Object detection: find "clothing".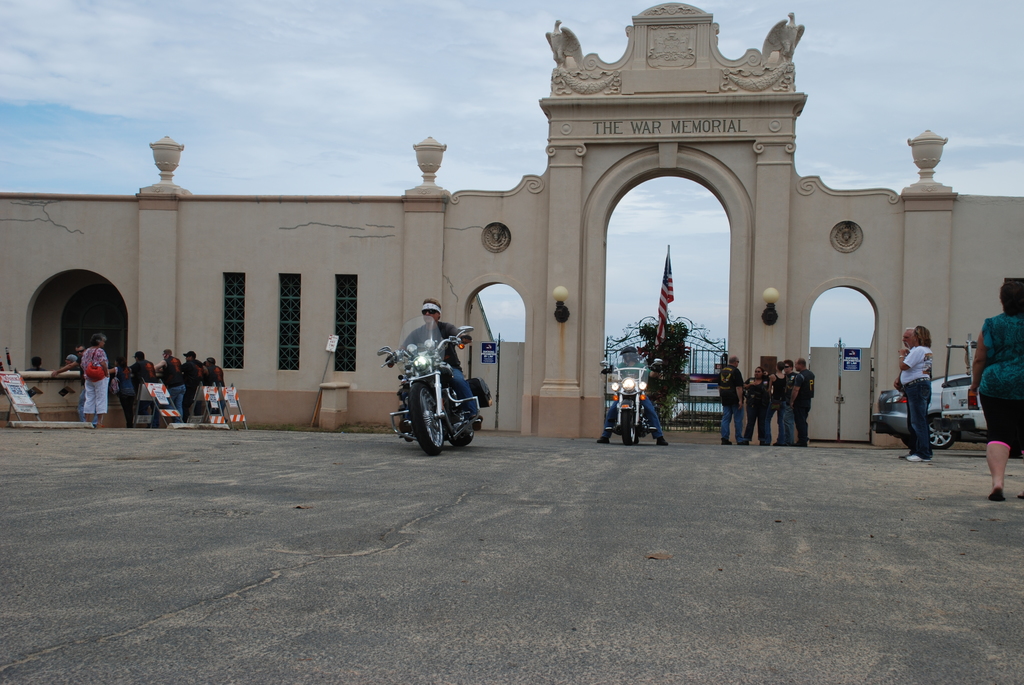
bbox(978, 310, 1023, 398).
